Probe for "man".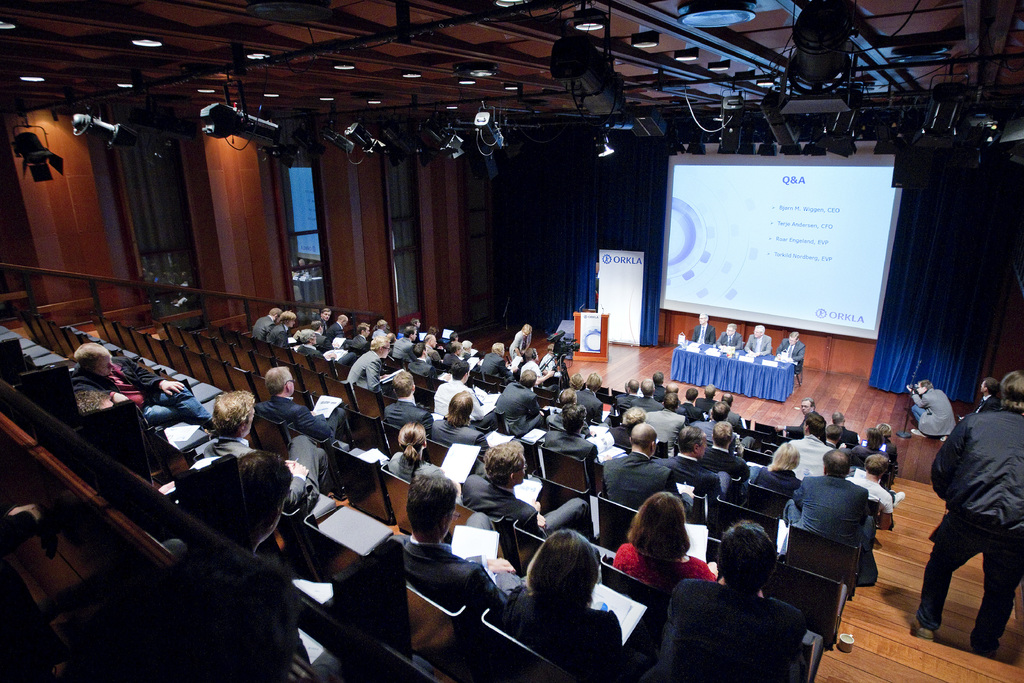
Probe result: <box>477,342,515,385</box>.
